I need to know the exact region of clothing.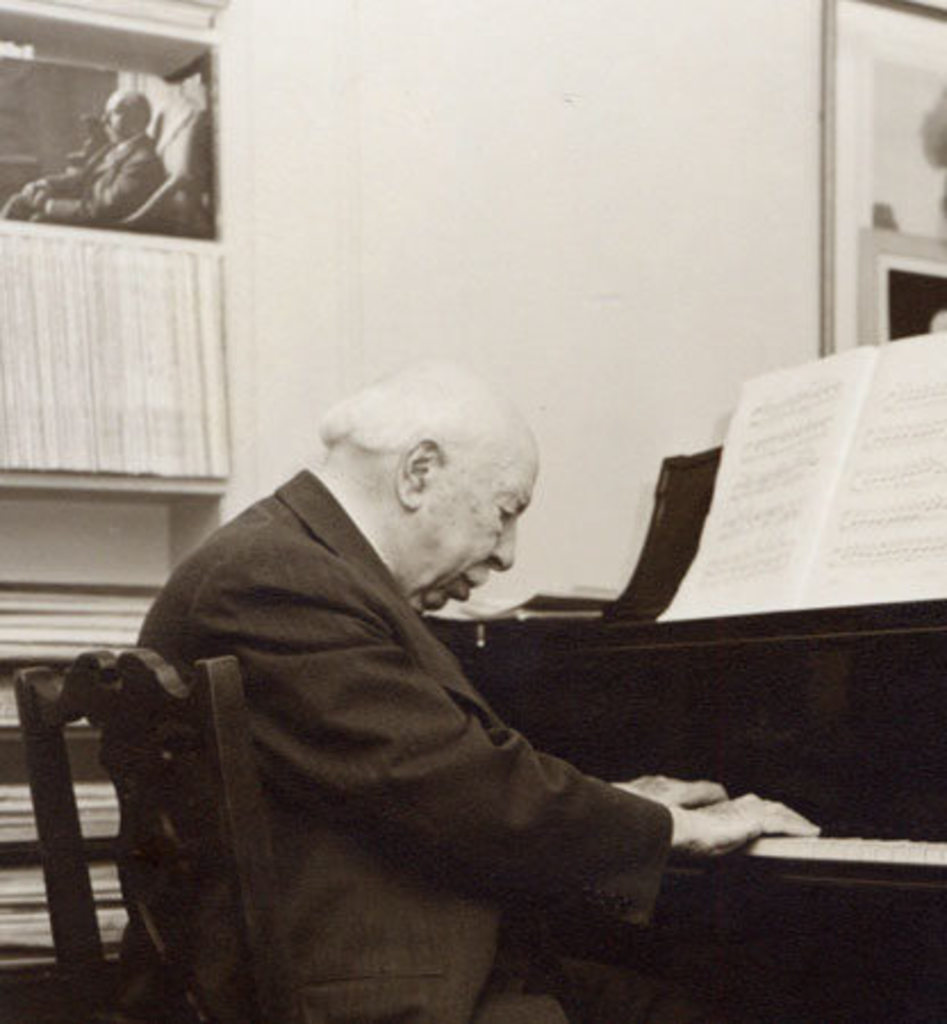
Region: rect(109, 453, 697, 1001).
